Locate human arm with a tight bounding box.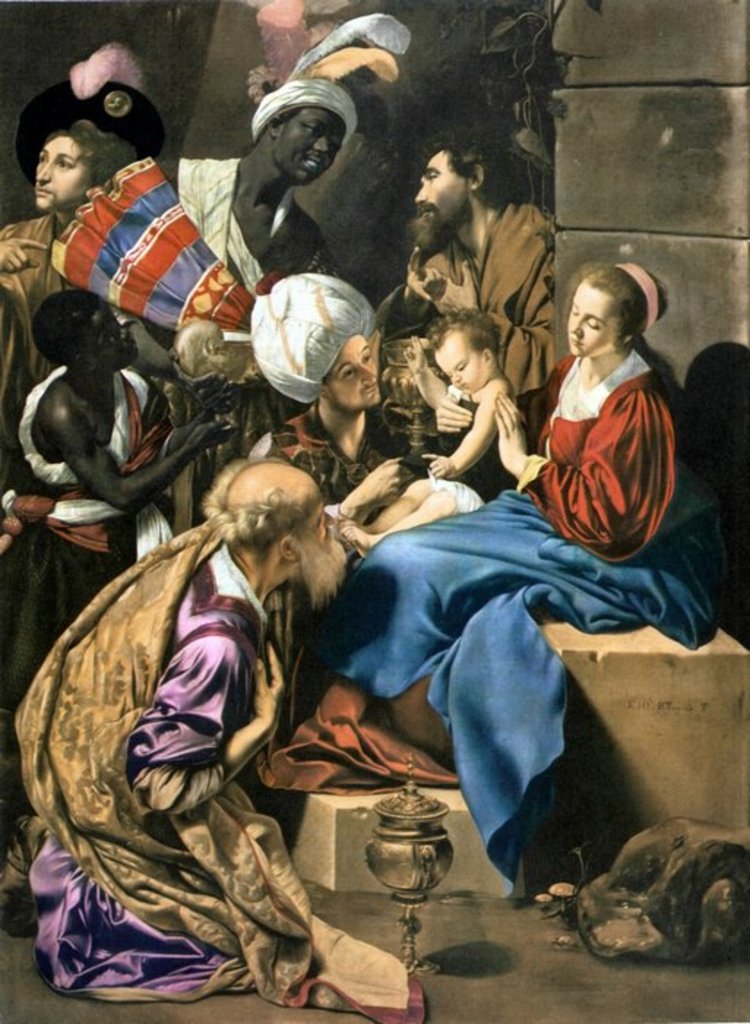
[left=129, top=636, right=288, bottom=813].
